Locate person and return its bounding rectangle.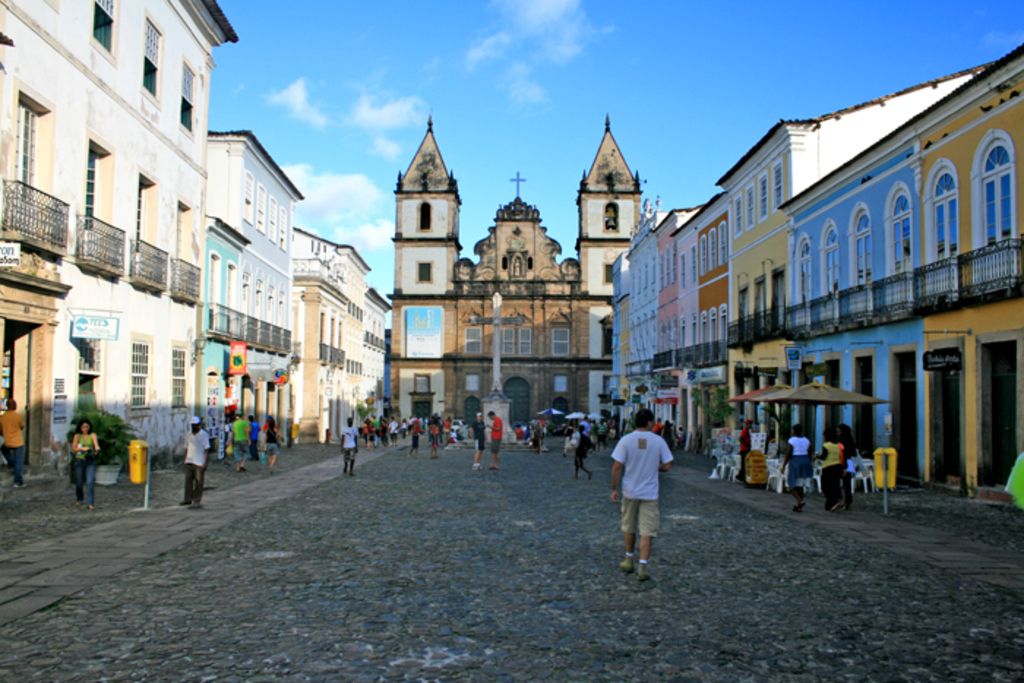
[left=780, top=424, right=819, bottom=512].
